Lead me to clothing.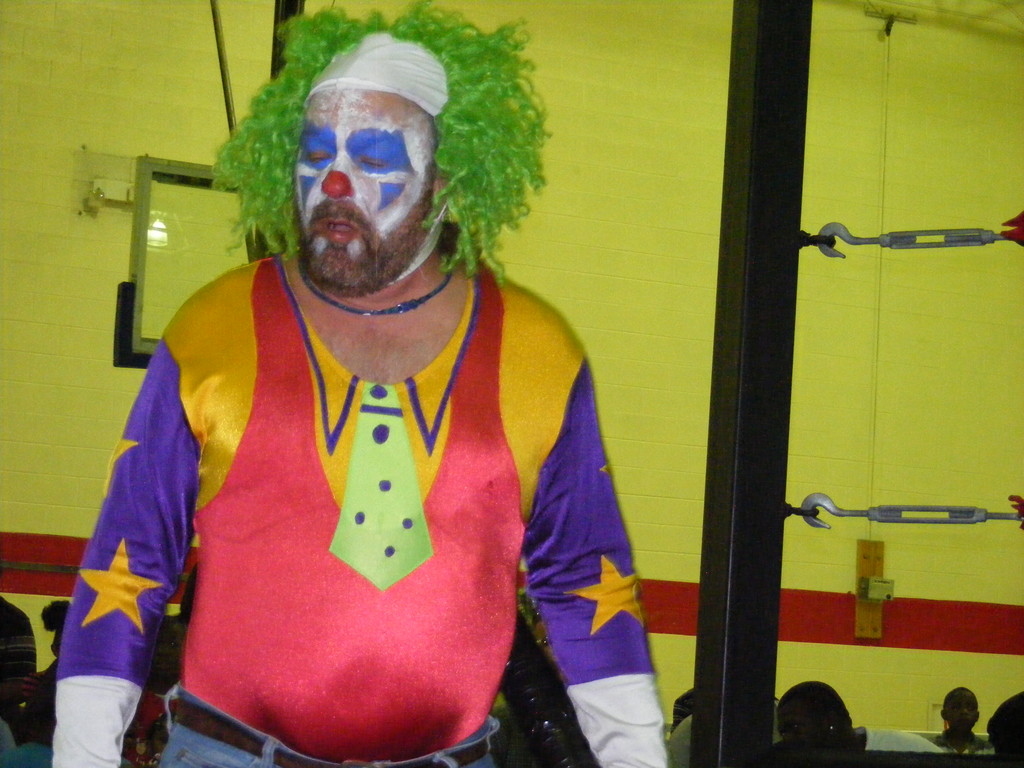
Lead to bbox=(77, 255, 619, 767).
